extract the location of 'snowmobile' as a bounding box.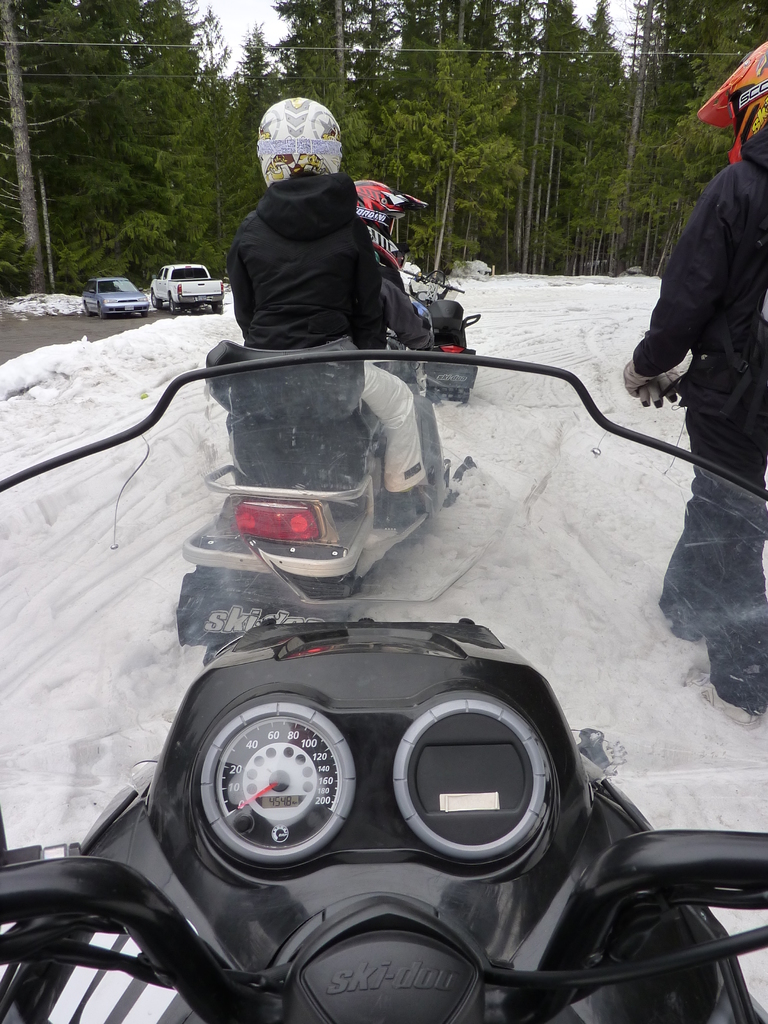
179:339:477:666.
